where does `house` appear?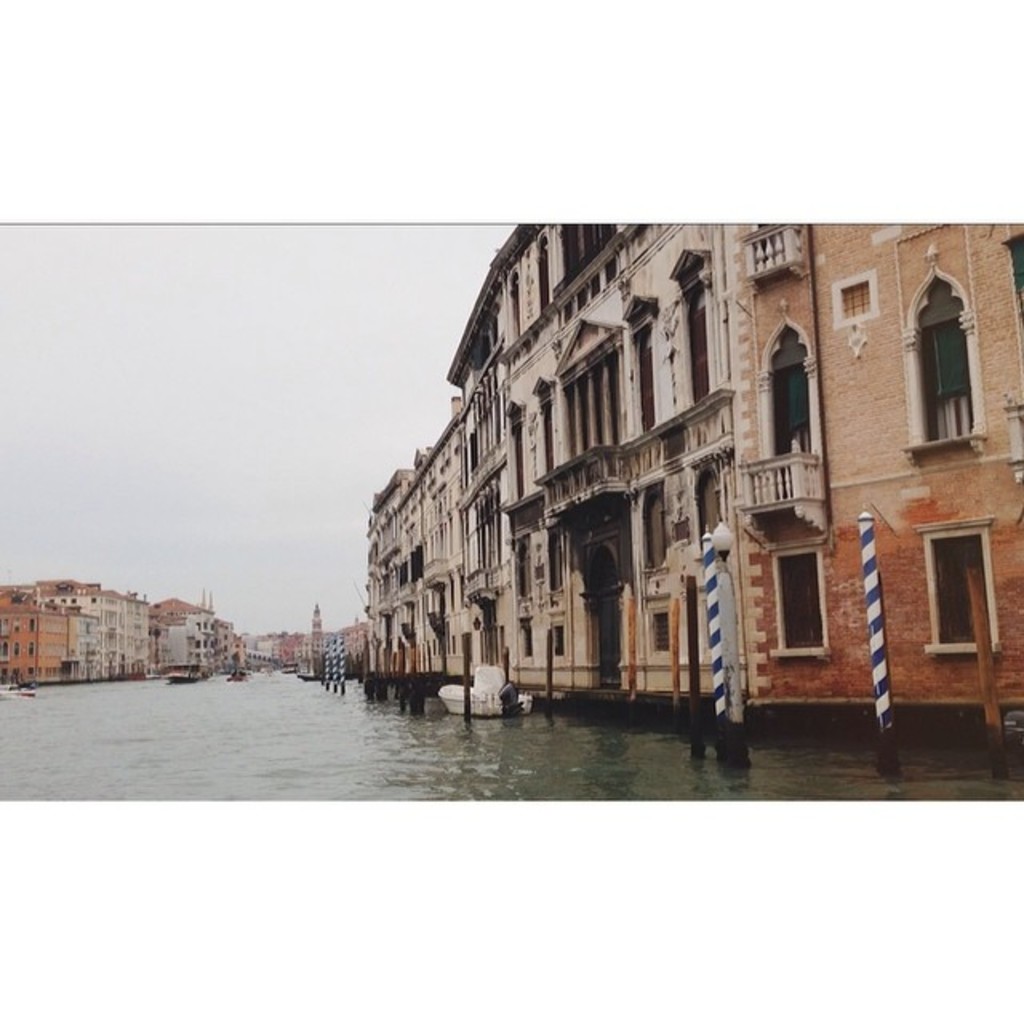
Appears at (510, 218, 638, 693).
